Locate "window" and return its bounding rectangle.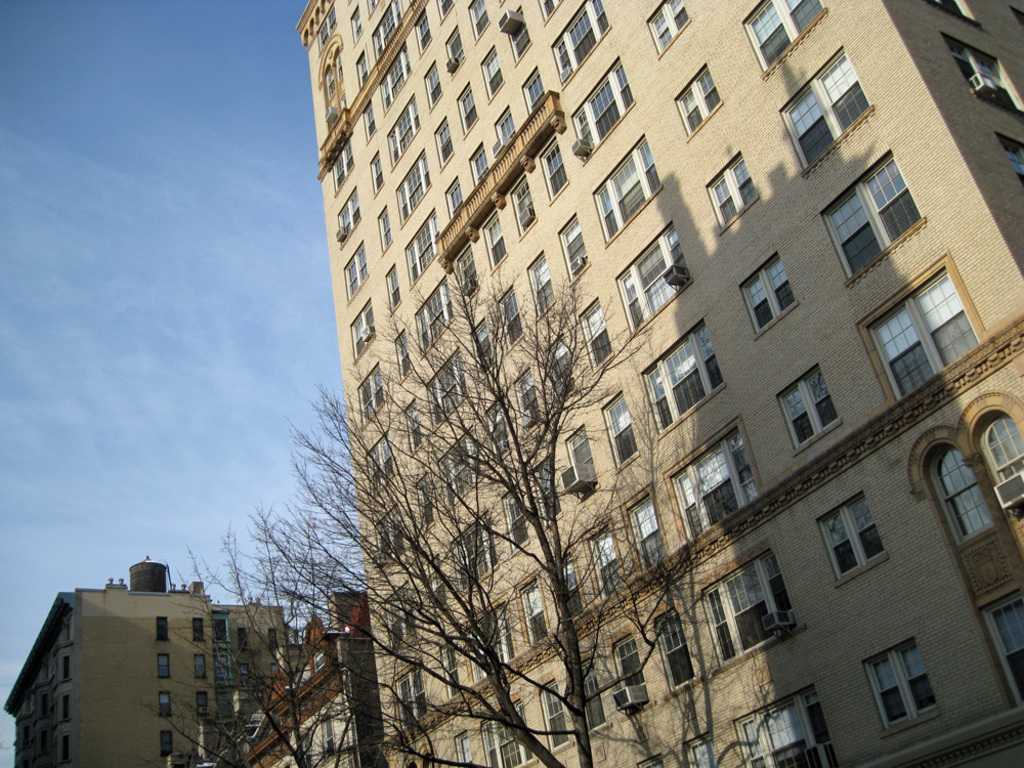
pyautogui.locateOnScreen(584, 660, 607, 737).
